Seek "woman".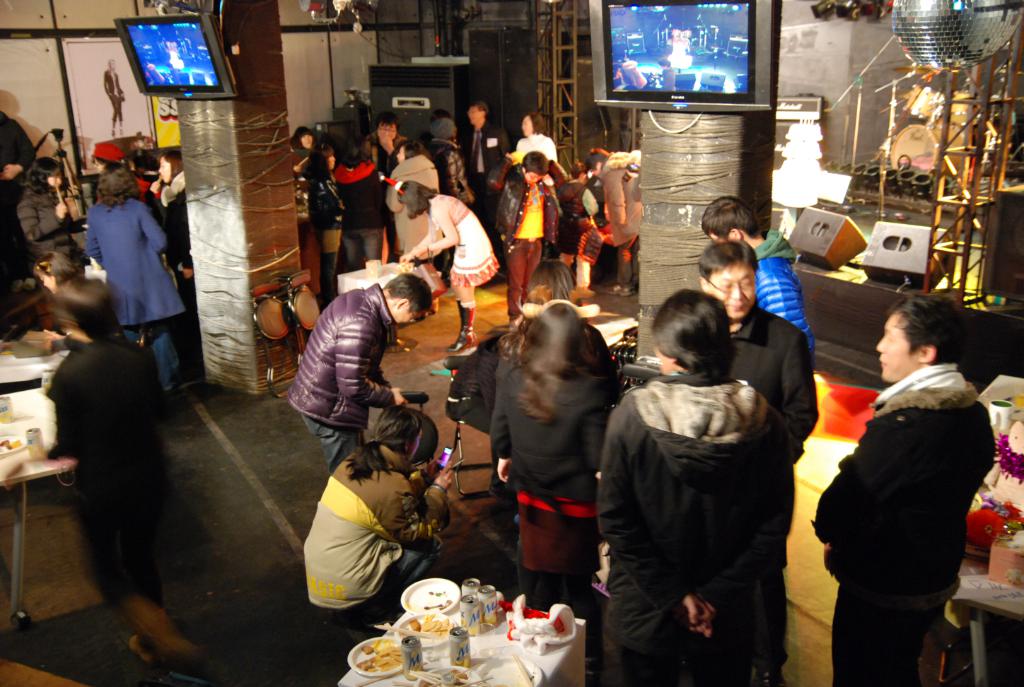
select_region(489, 300, 607, 618).
